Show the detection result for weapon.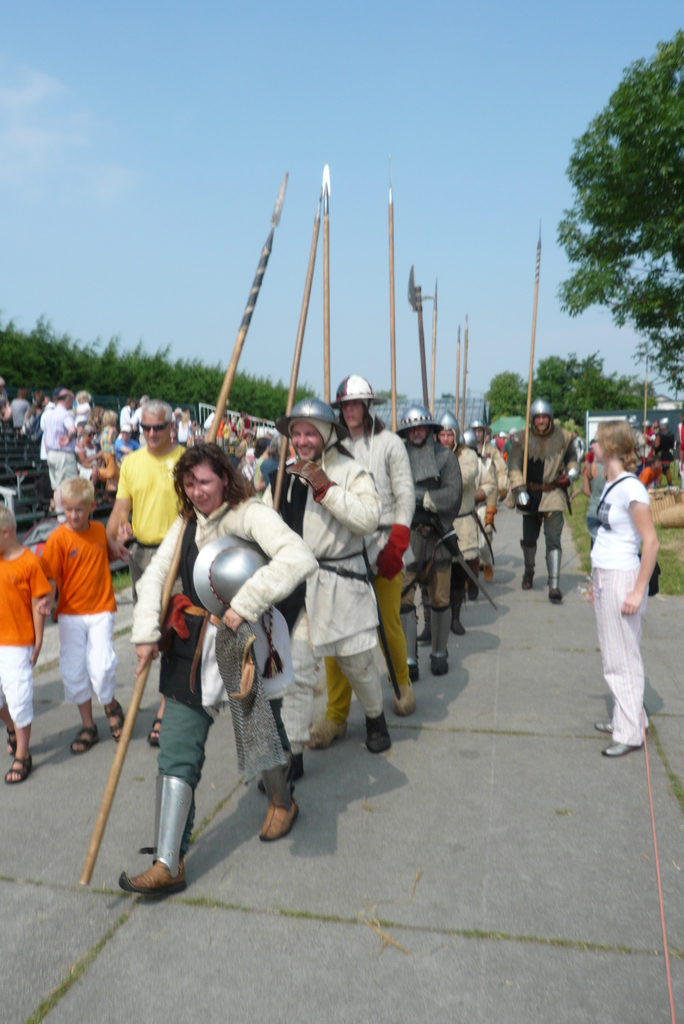
(left=520, top=217, right=548, bottom=508).
